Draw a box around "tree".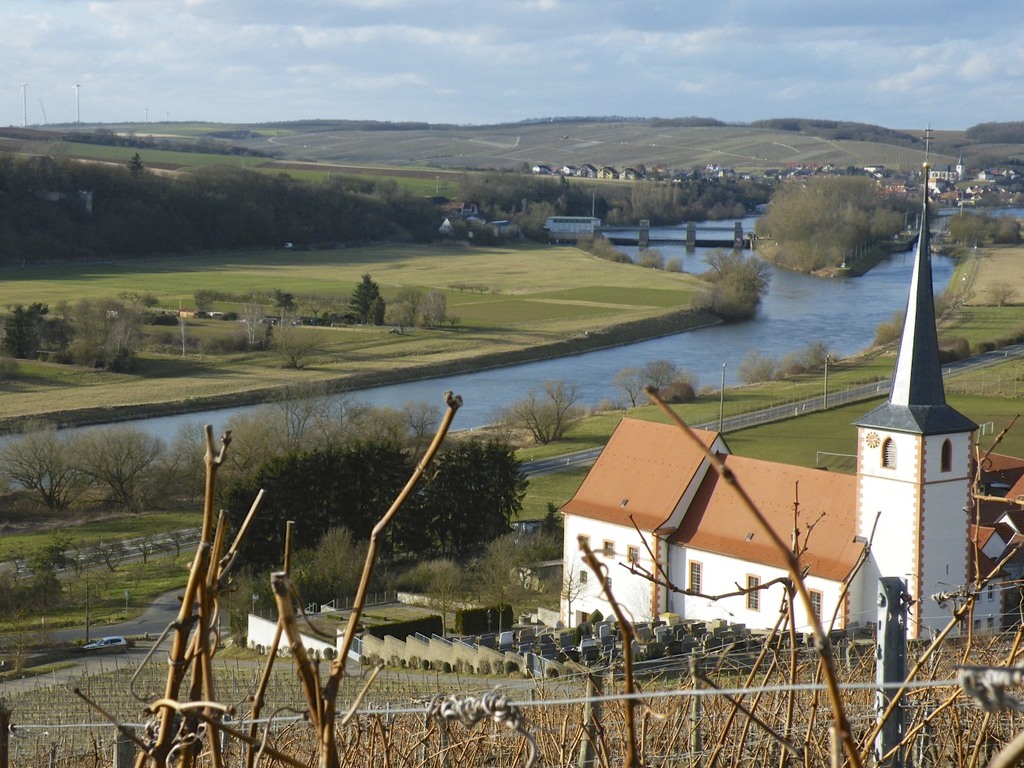
(left=270, top=290, right=301, bottom=315).
